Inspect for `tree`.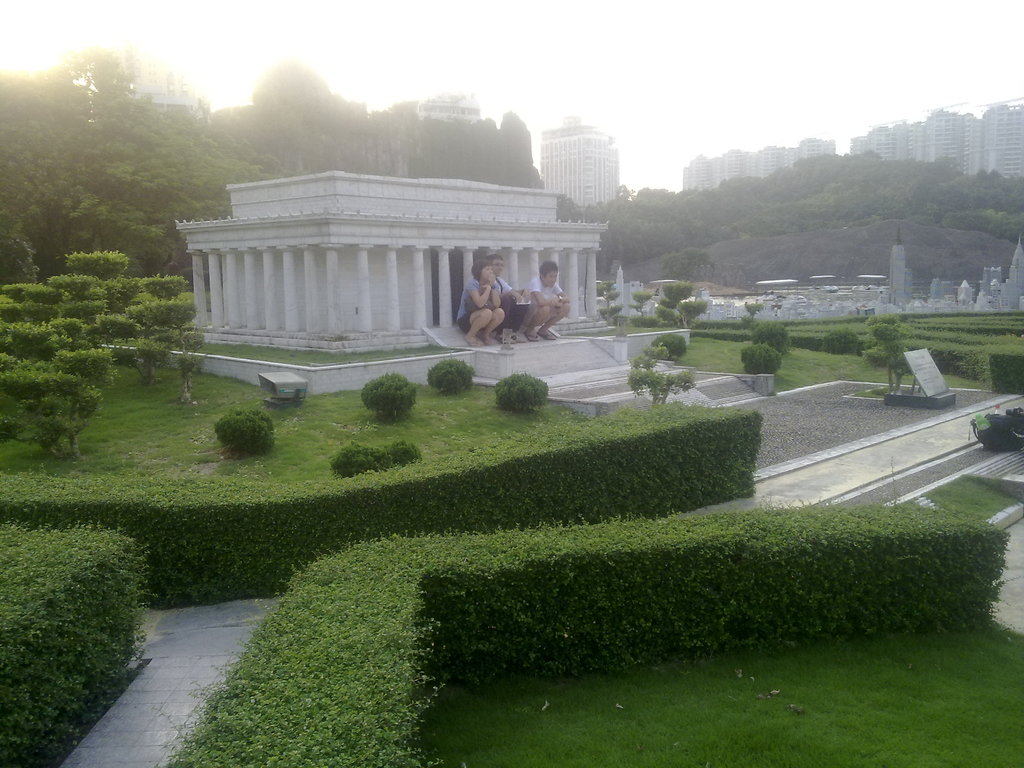
Inspection: 592,282,627,320.
